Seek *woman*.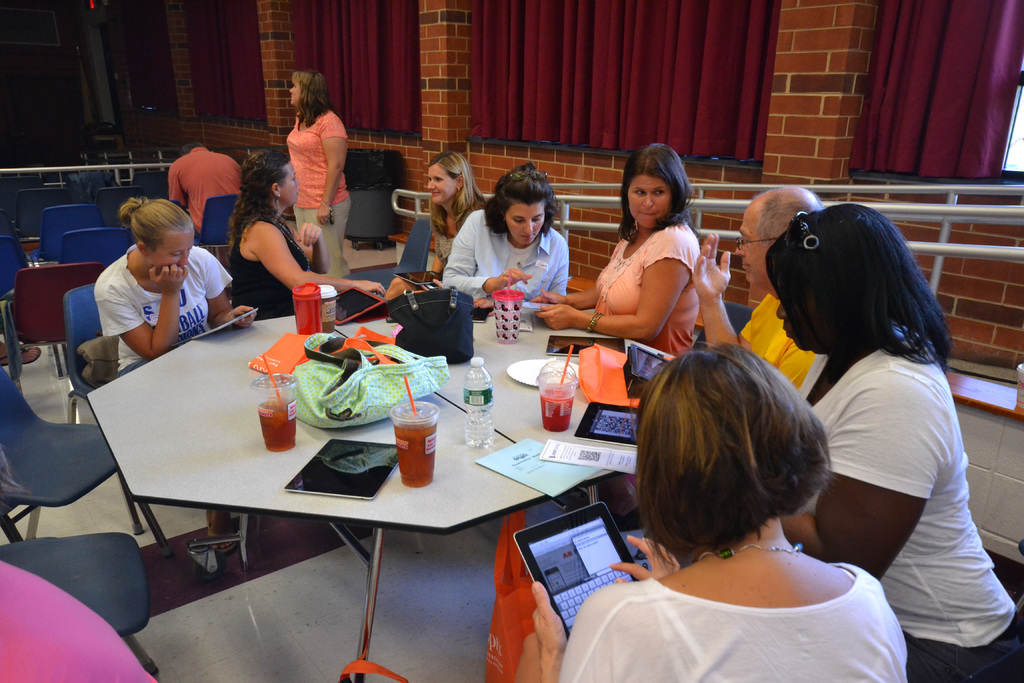
565,160,740,382.
